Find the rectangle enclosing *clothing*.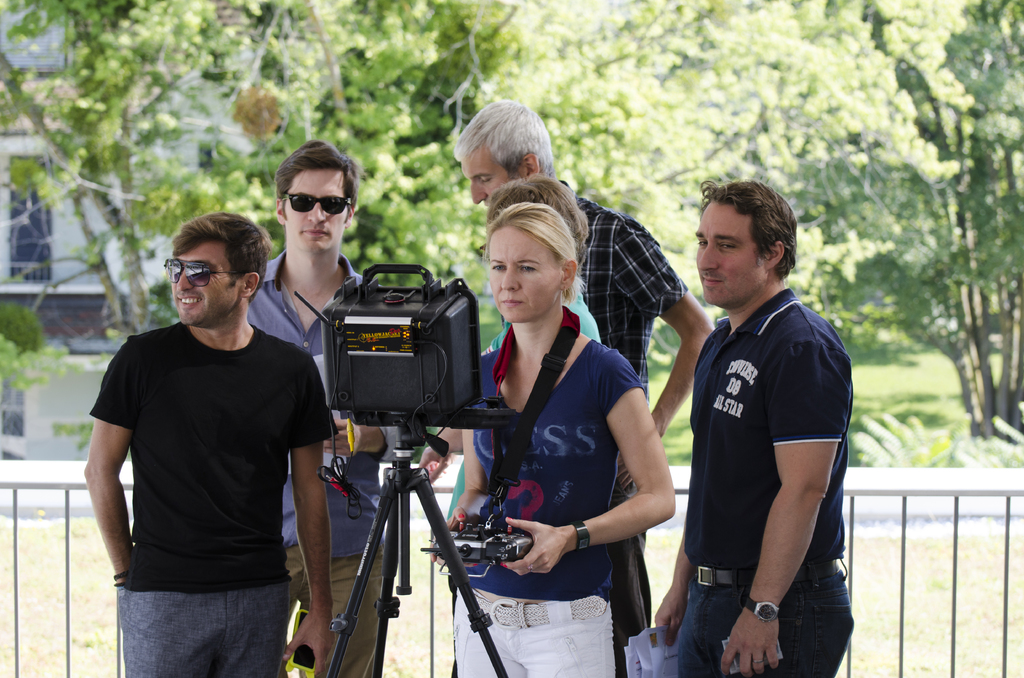
{"left": 559, "top": 182, "right": 692, "bottom": 677}.
